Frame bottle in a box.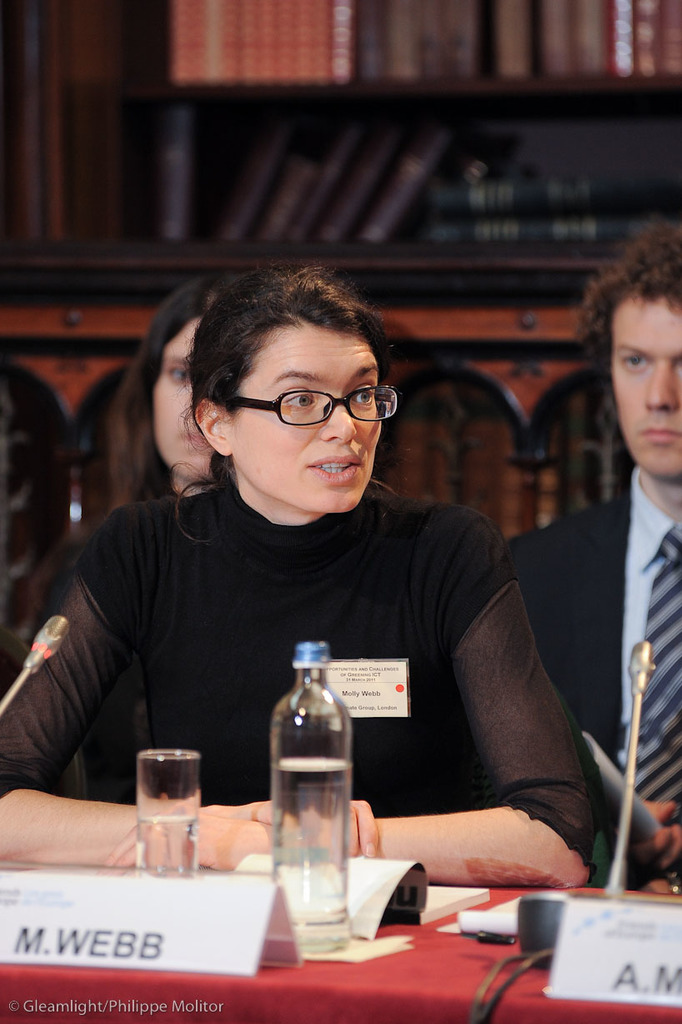
268/643/355/955.
